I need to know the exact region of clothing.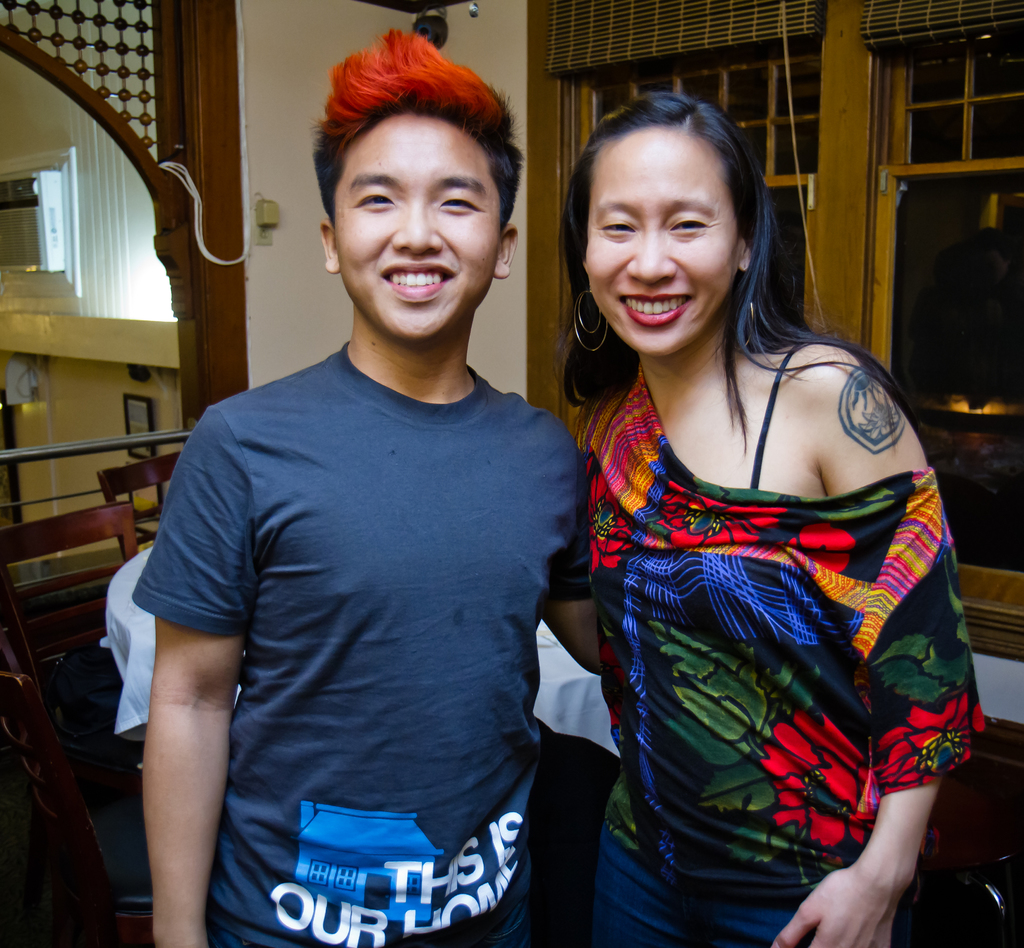
Region: <bbox>132, 337, 593, 947</bbox>.
